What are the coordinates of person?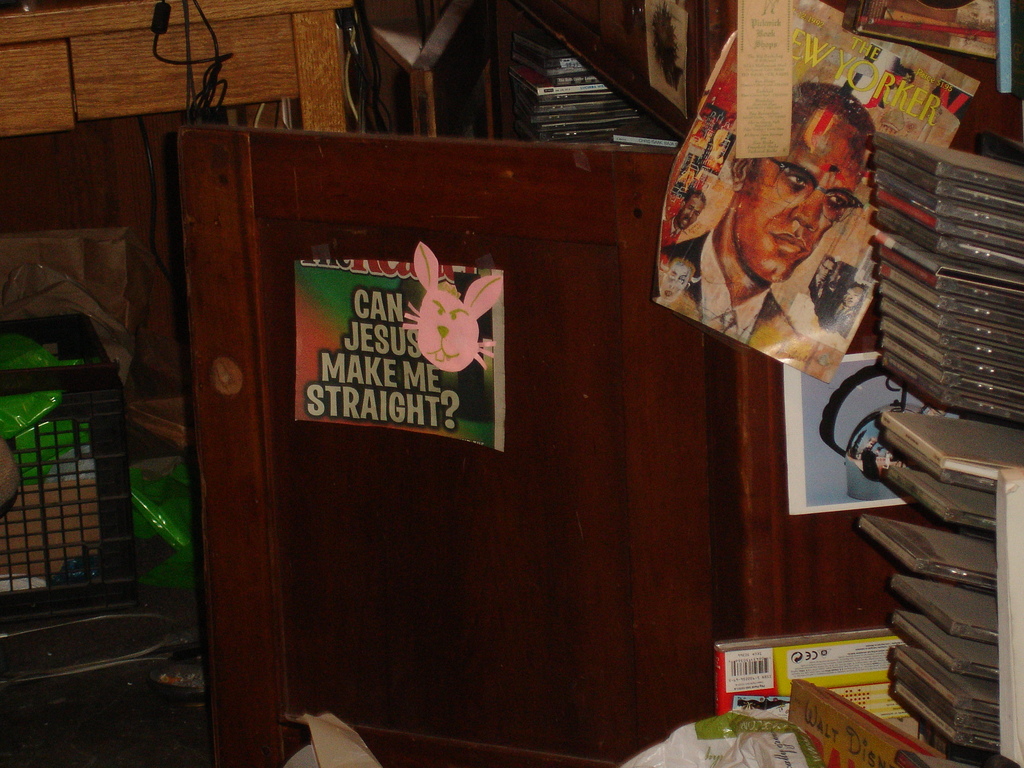
x1=809 y1=253 x2=837 y2=330.
